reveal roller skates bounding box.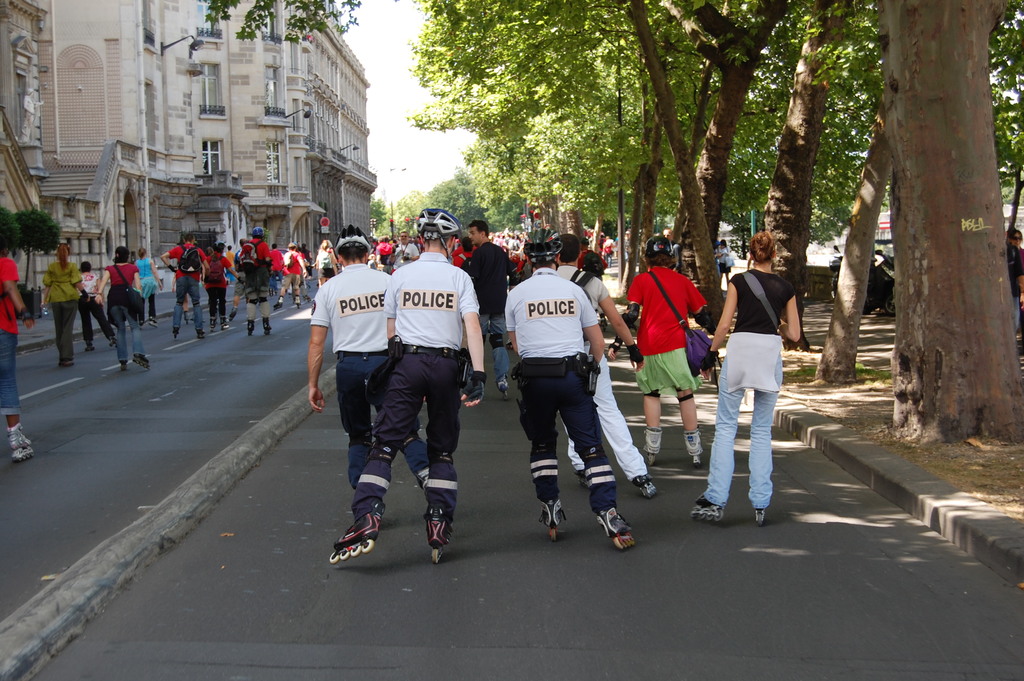
Revealed: 598:315:609:337.
